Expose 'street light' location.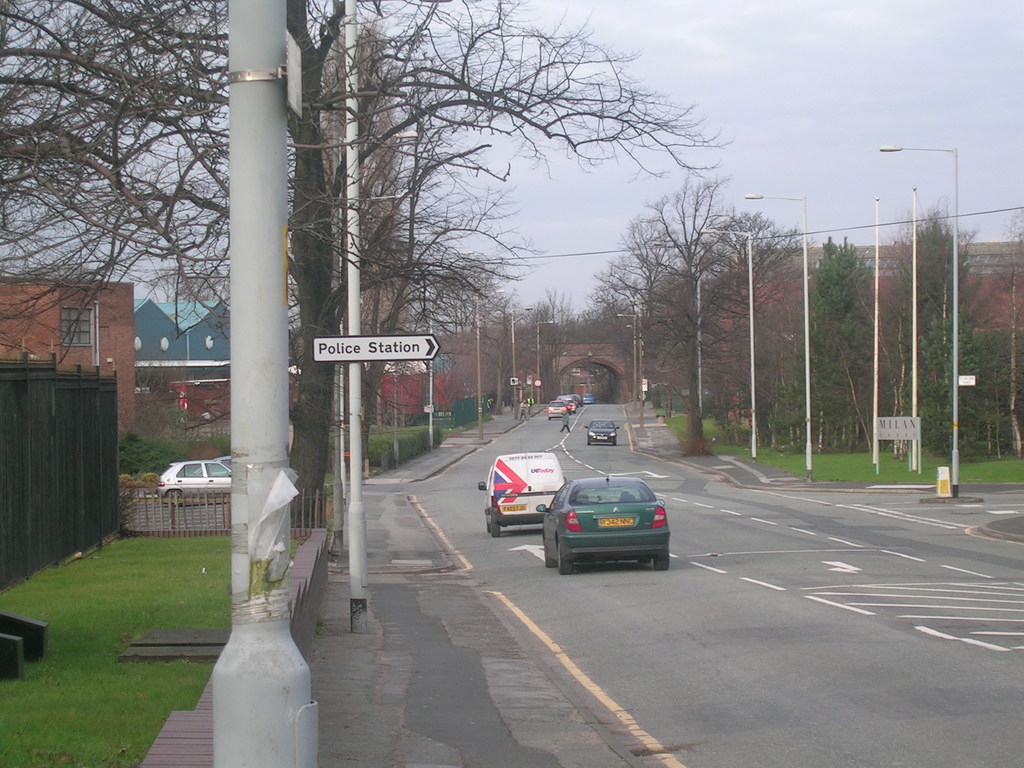
Exposed at x1=508, y1=302, x2=532, y2=420.
